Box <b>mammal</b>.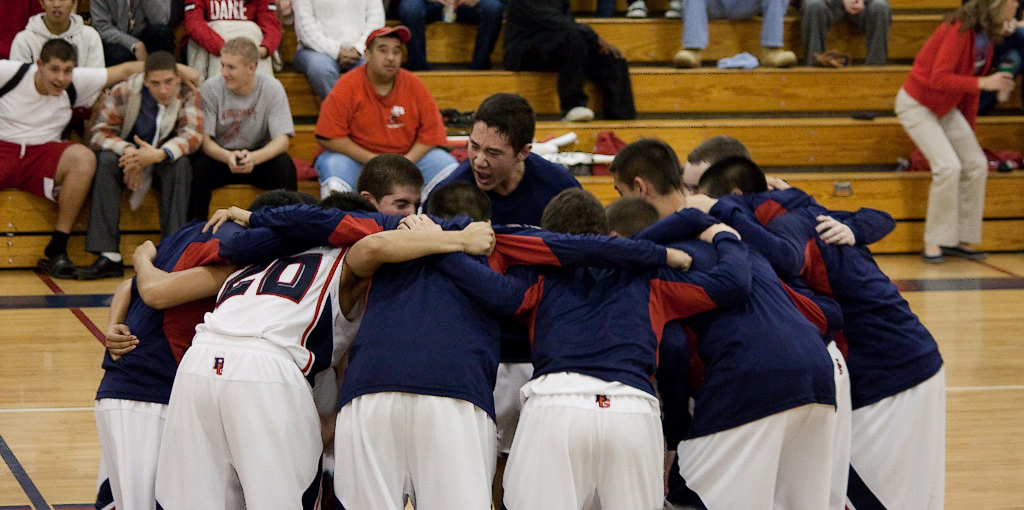
893, 3, 1005, 258.
